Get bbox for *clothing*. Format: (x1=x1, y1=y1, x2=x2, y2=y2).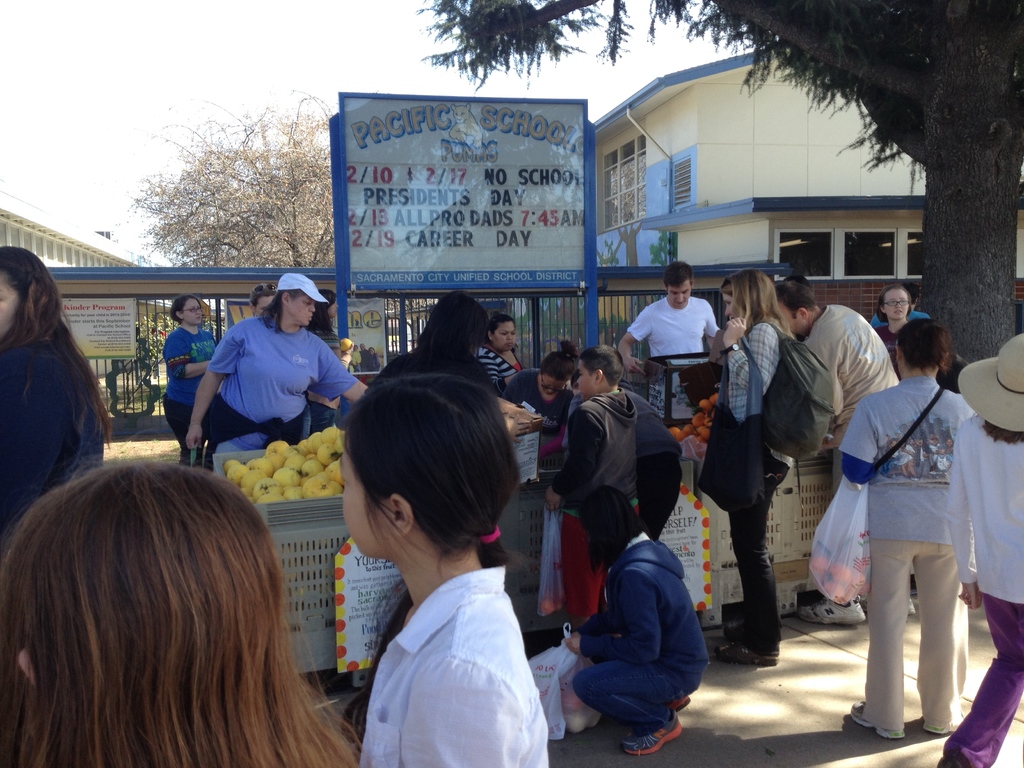
(x1=950, y1=412, x2=1023, y2=765).
